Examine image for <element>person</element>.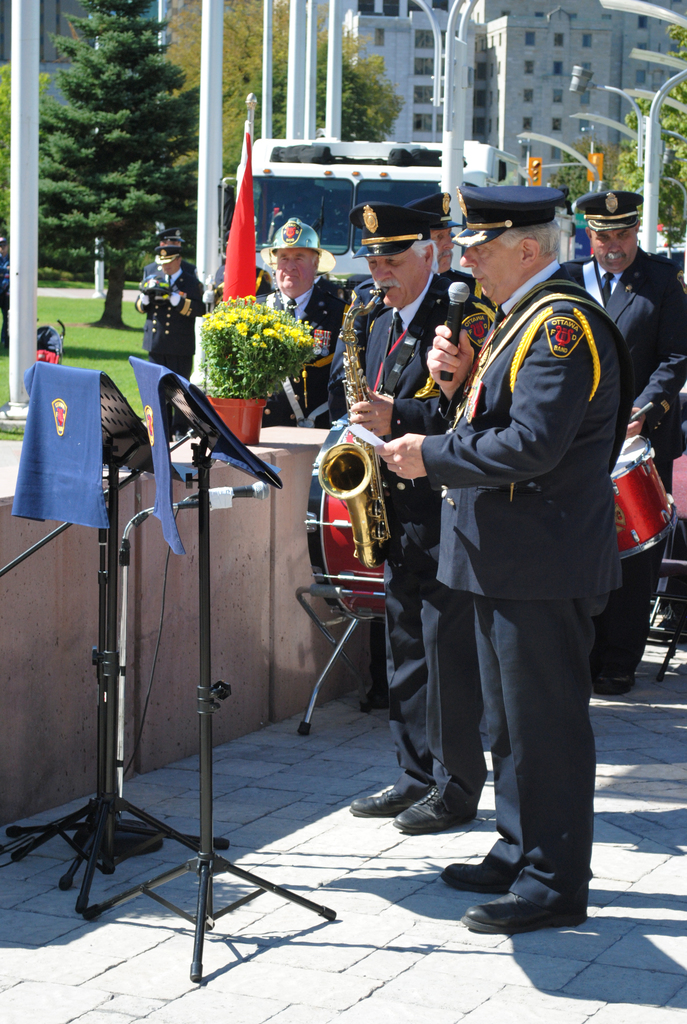
Examination result: BBox(209, 230, 273, 305).
